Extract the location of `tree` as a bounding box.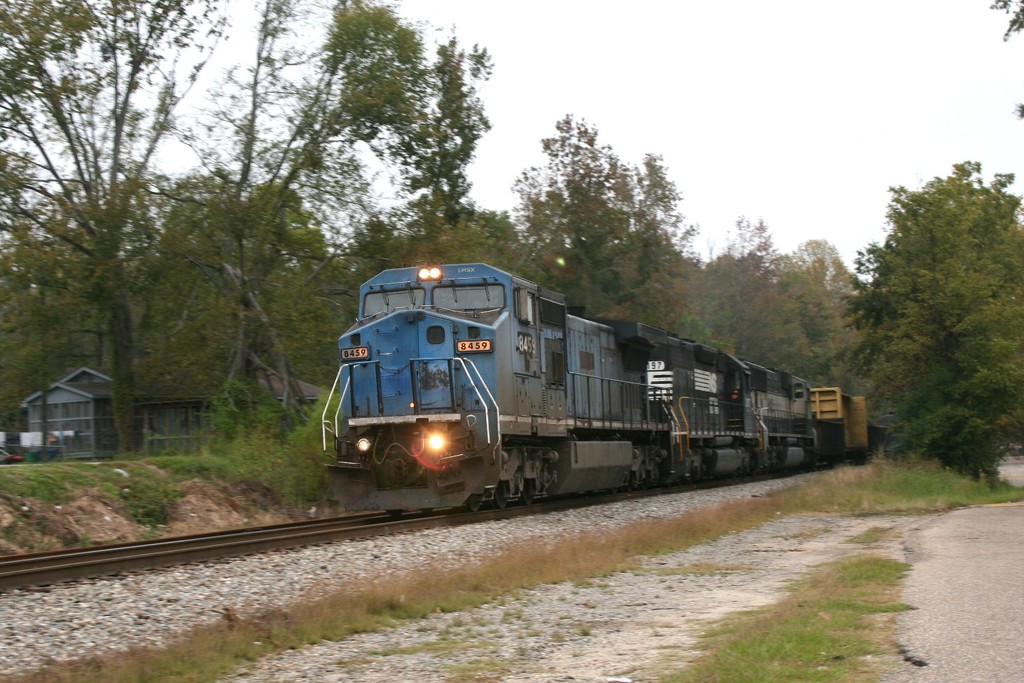
bbox=[714, 214, 872, 383].
